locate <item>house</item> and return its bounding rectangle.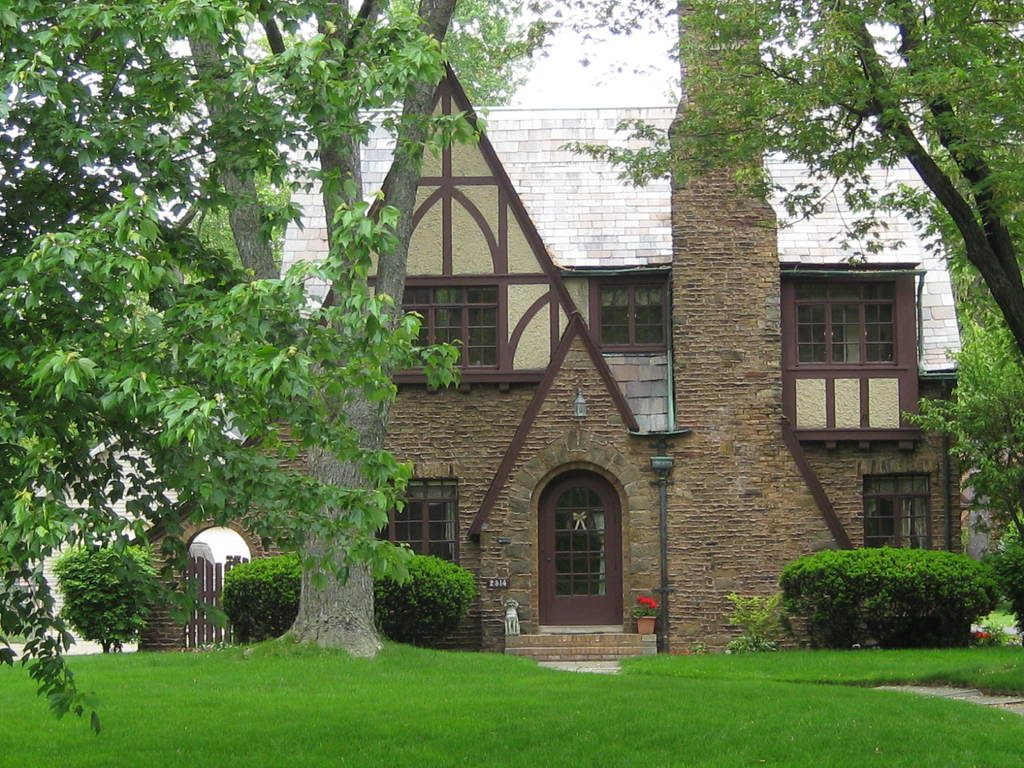
pyautogui.locateOnScreen(47, 65, 957, 655).
